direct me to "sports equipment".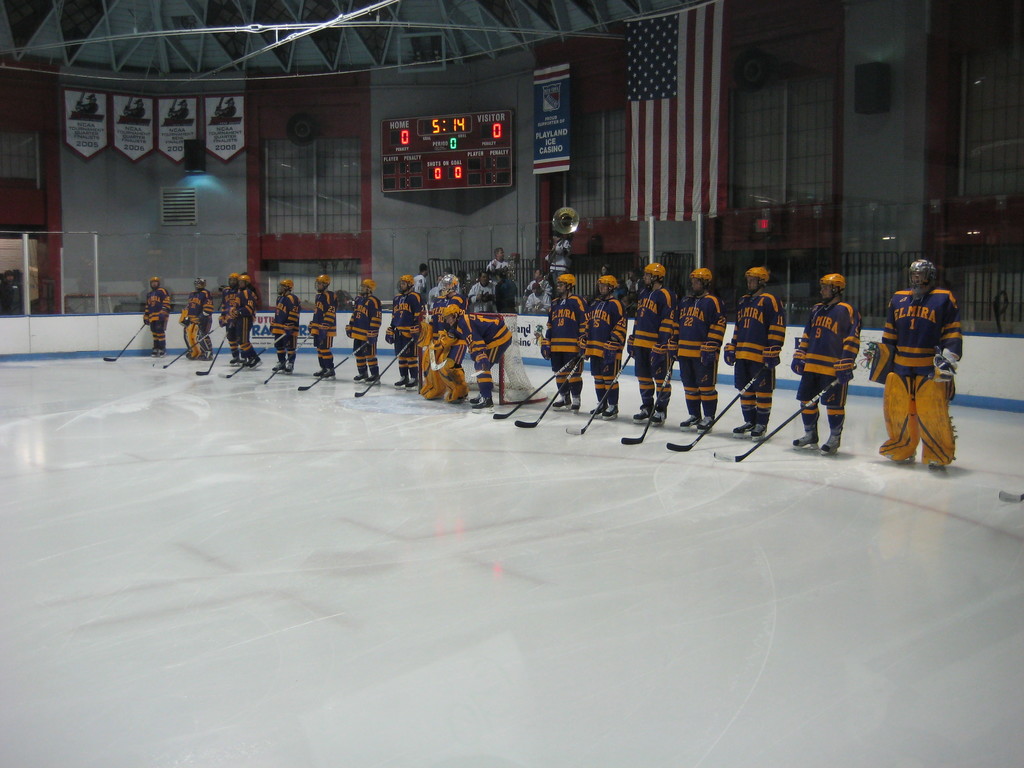
Direction: left=598, top=273, right=620, bottom=299.
